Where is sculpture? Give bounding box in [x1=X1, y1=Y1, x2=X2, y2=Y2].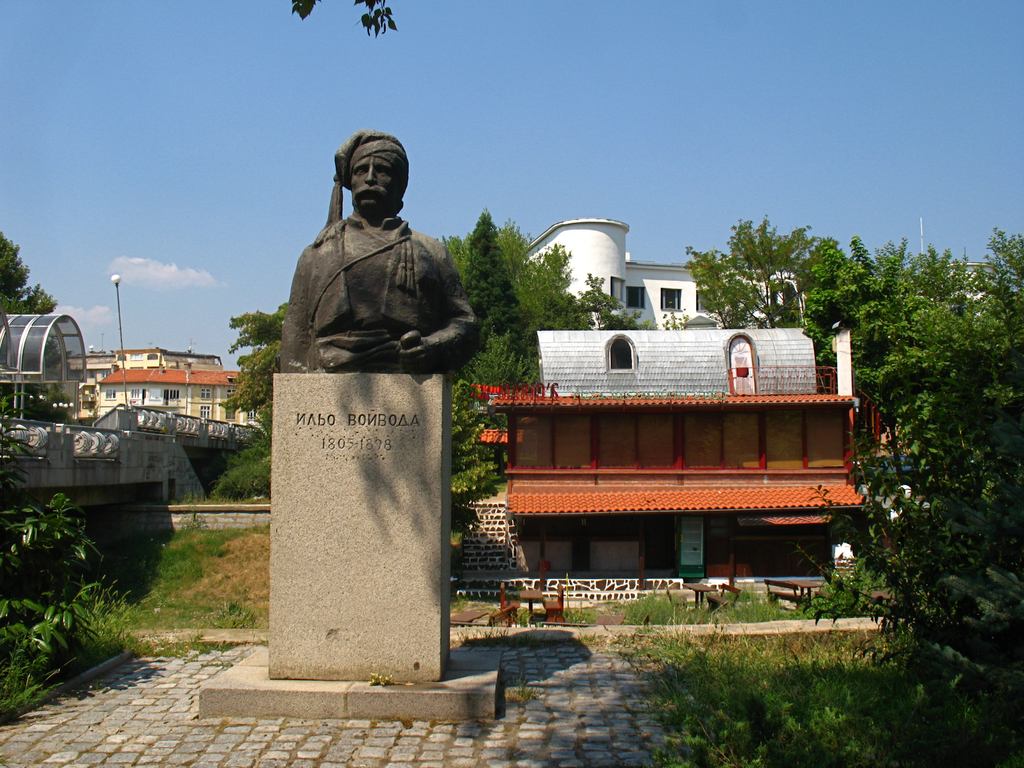
[x1=278, y1=129, x2=486, y2=374].
